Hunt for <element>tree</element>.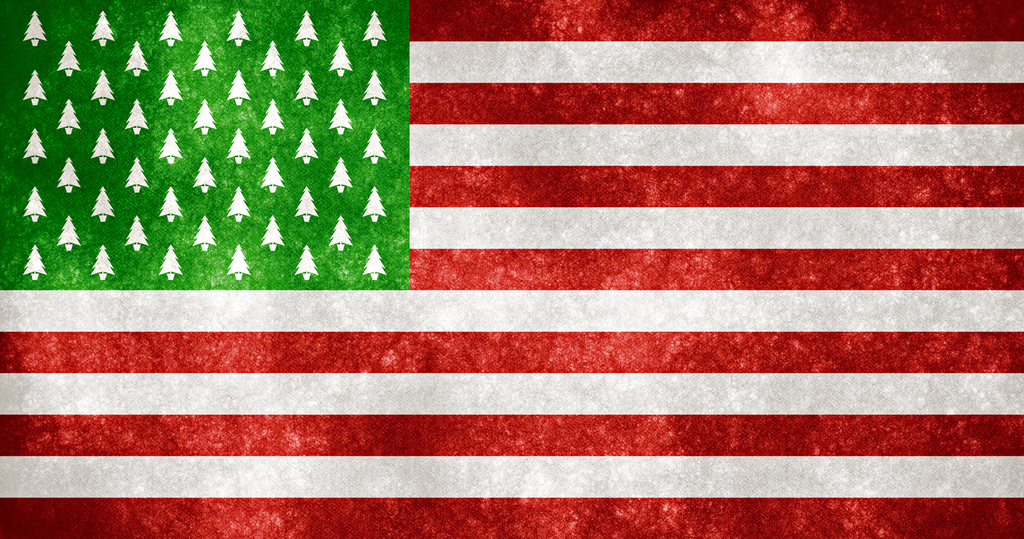
Hunted down at locate(259, 97, 285, 128).
